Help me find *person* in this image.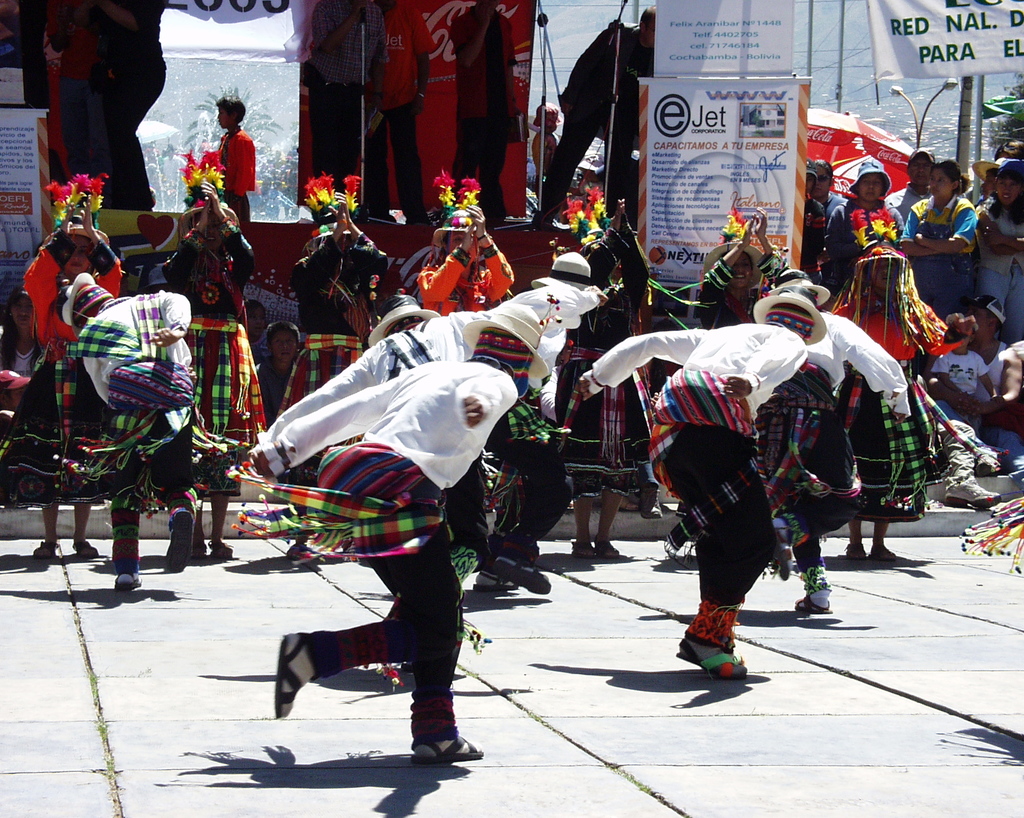
Found it: detection(0, 286, 38, 451).
